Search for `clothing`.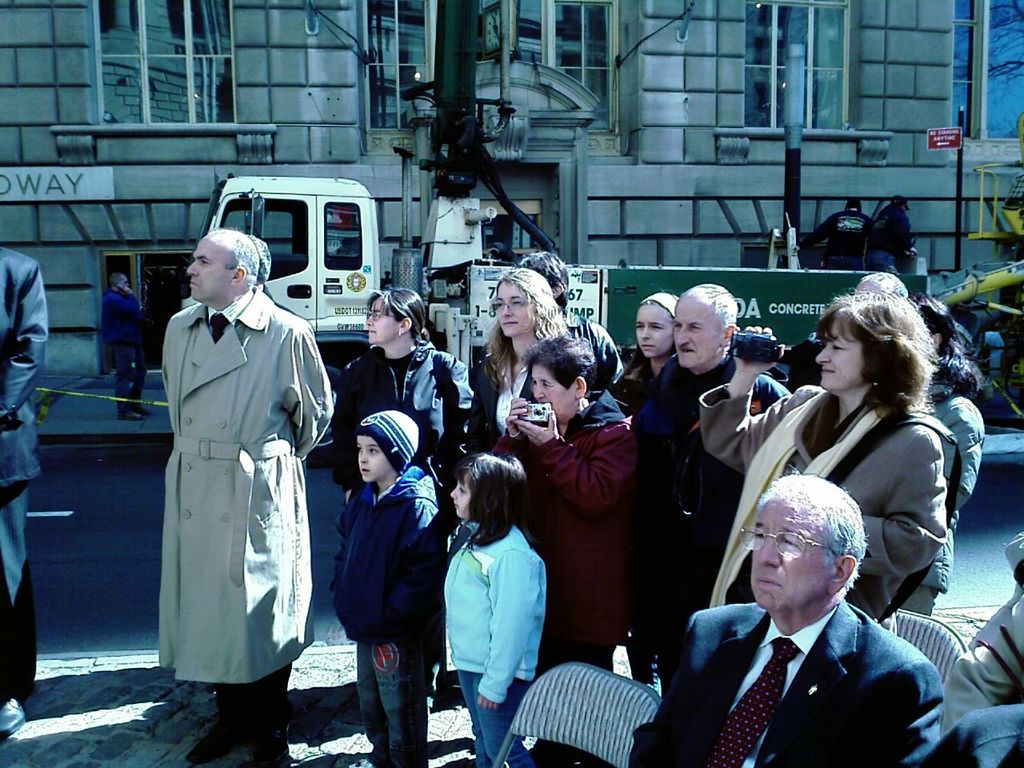
Found at Rect(941, 533, 1023, 723).
